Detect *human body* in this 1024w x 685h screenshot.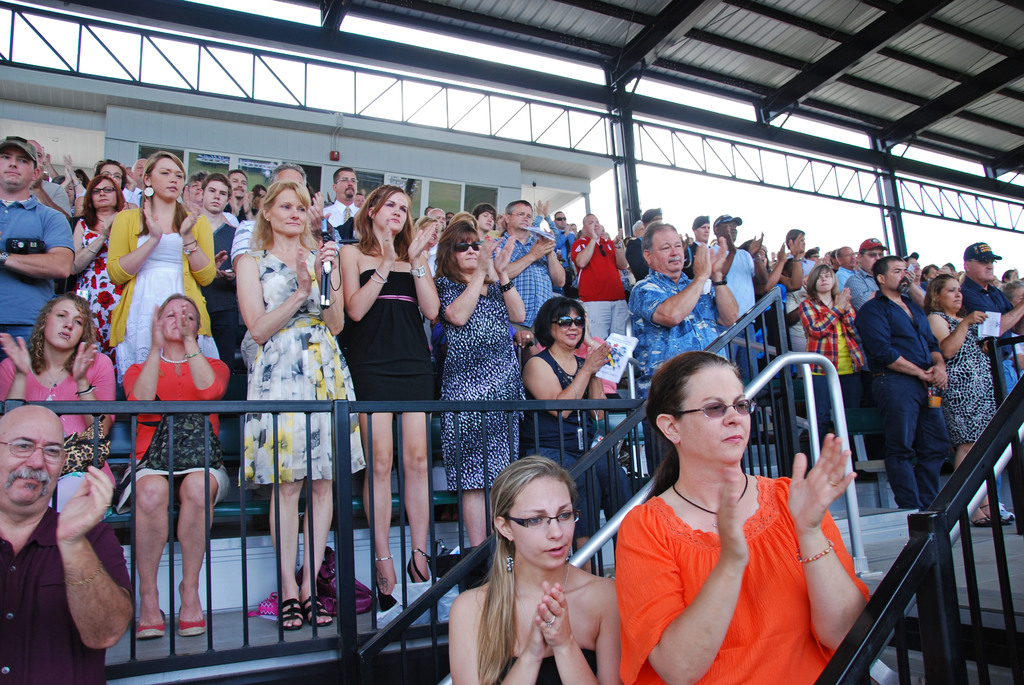
Detection: x1=444, y1=211, x2=456, y2=224.
